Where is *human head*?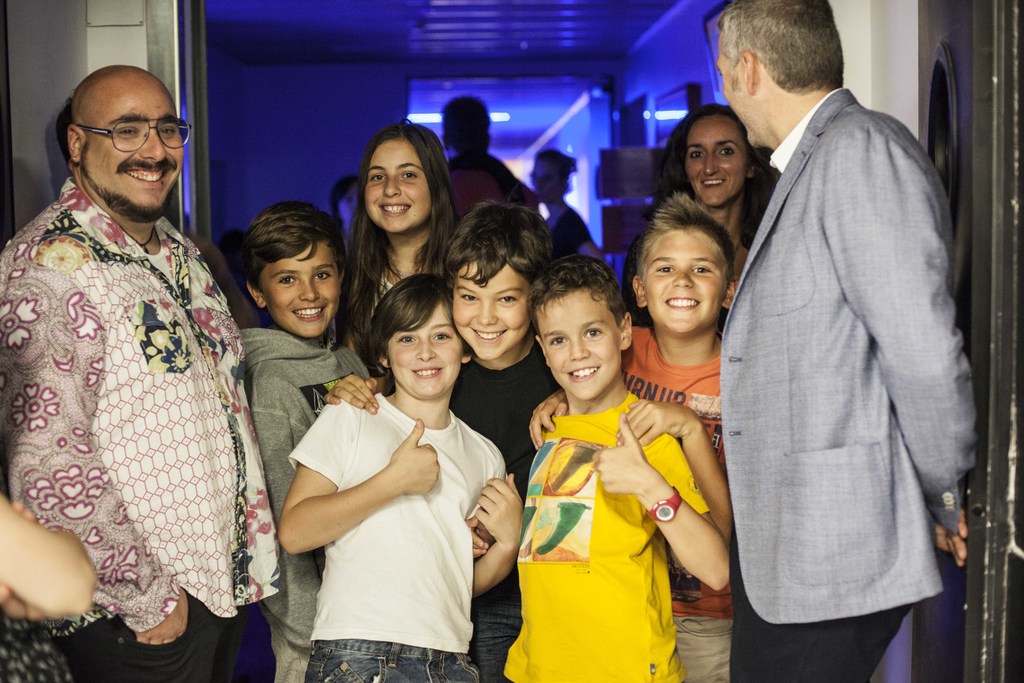
<box>362,124,445,244</box>.
